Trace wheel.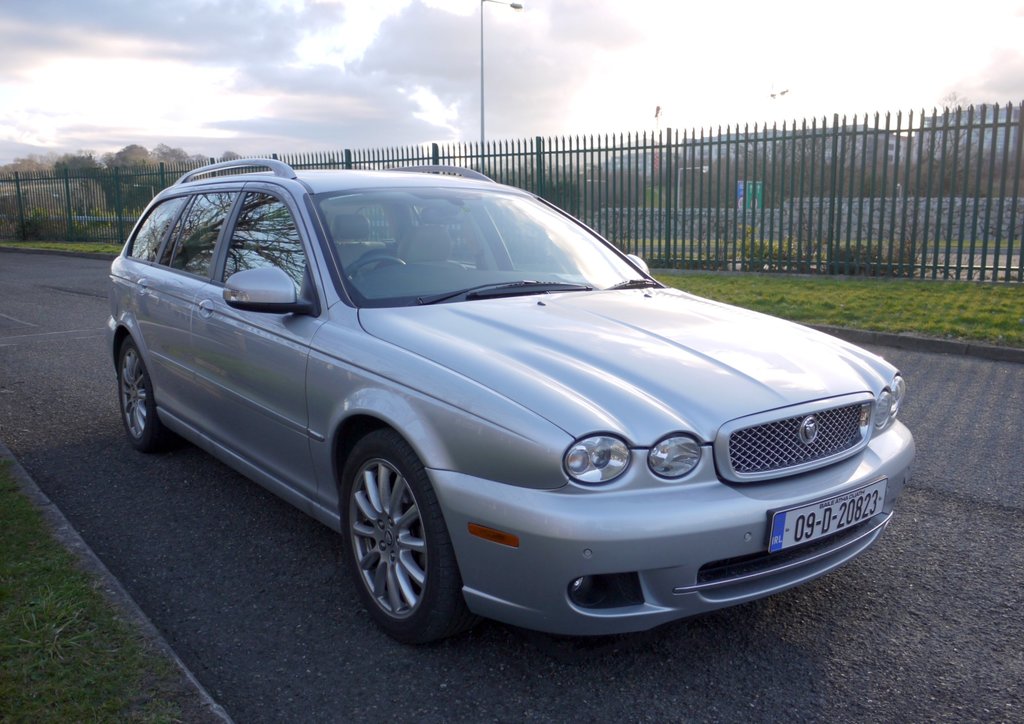
Traced to (332,442,458,633).
